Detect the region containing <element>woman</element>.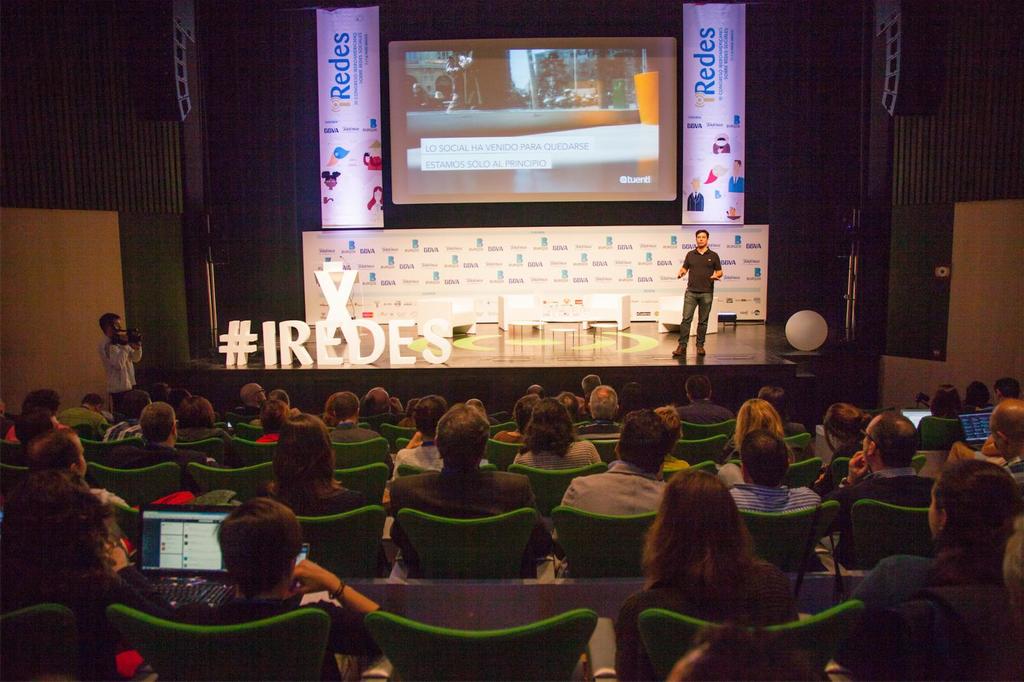
[left=653, top=406, right=691, bottom=473].
